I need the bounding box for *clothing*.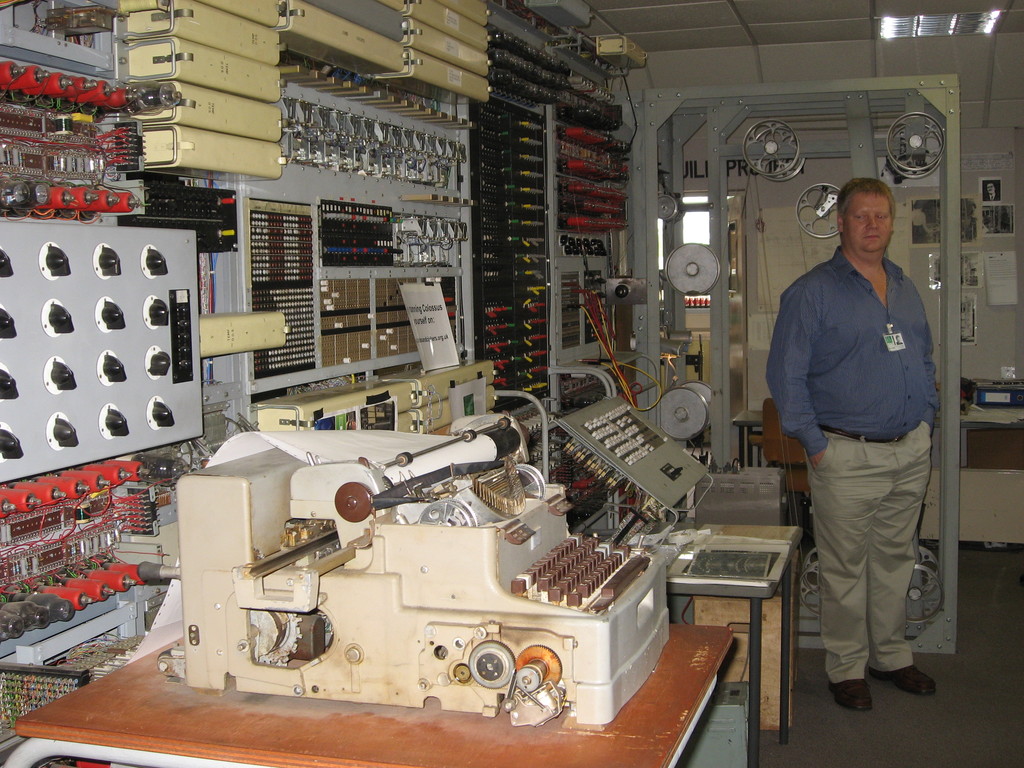
Here it is: Rect(767, 175, 948, 684).
